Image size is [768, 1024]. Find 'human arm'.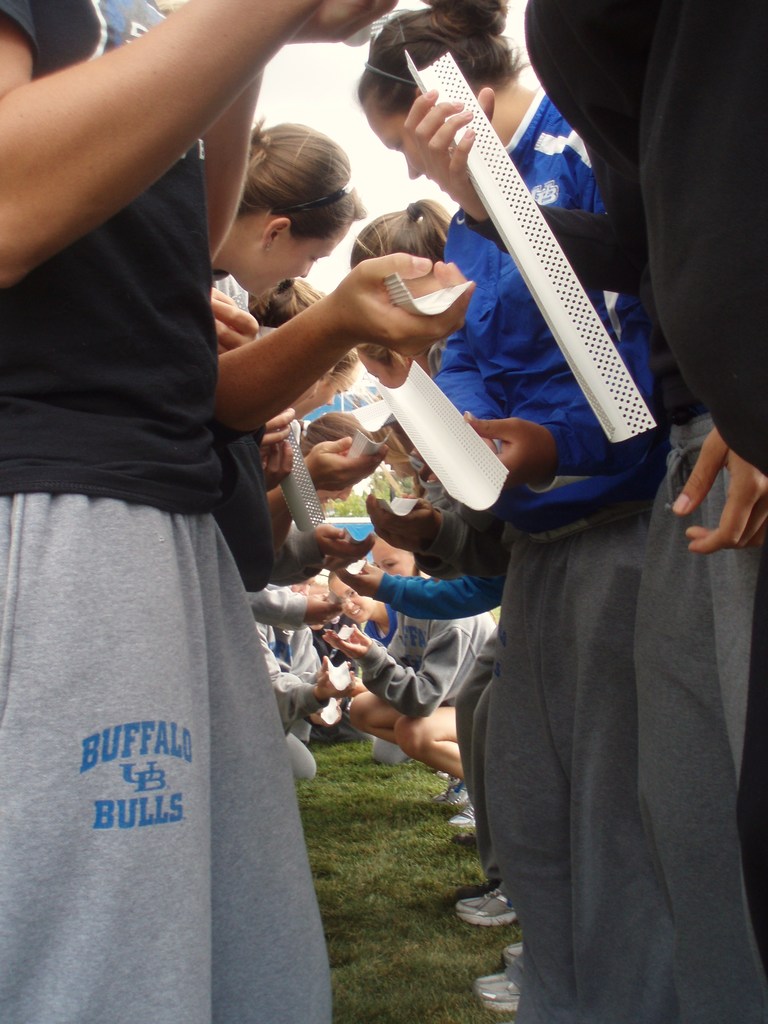
{"x1": 256, "y1": 405, "x2": 308, "y2": 449}.
